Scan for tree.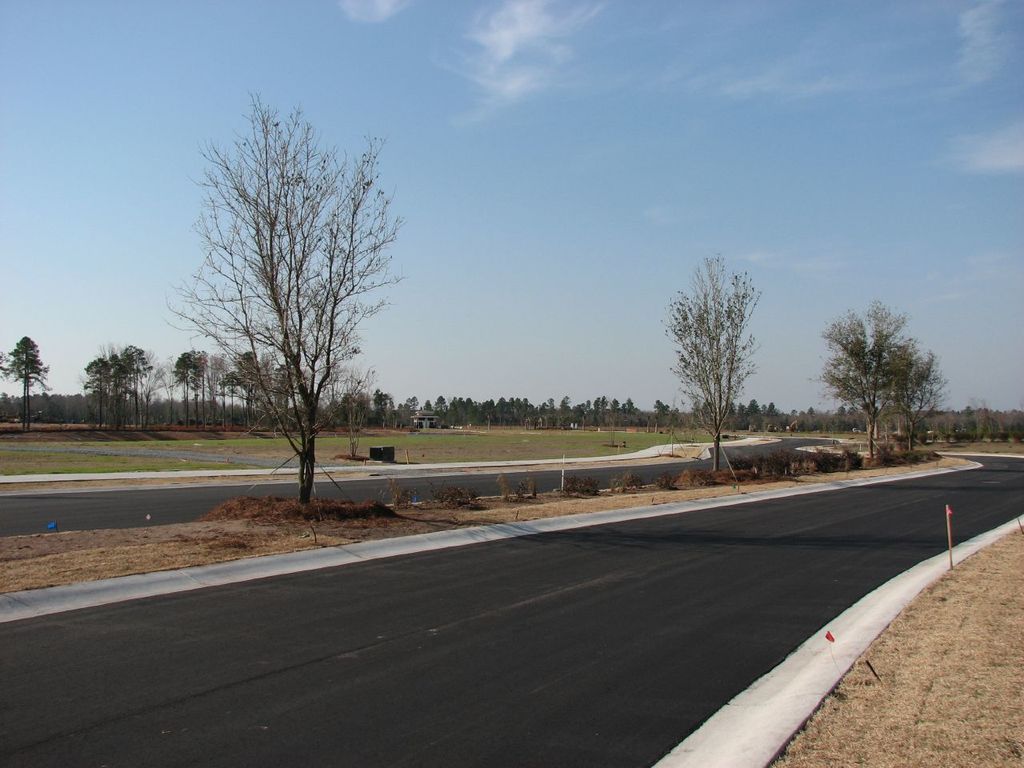
Scan result: (409,394,421,414).
